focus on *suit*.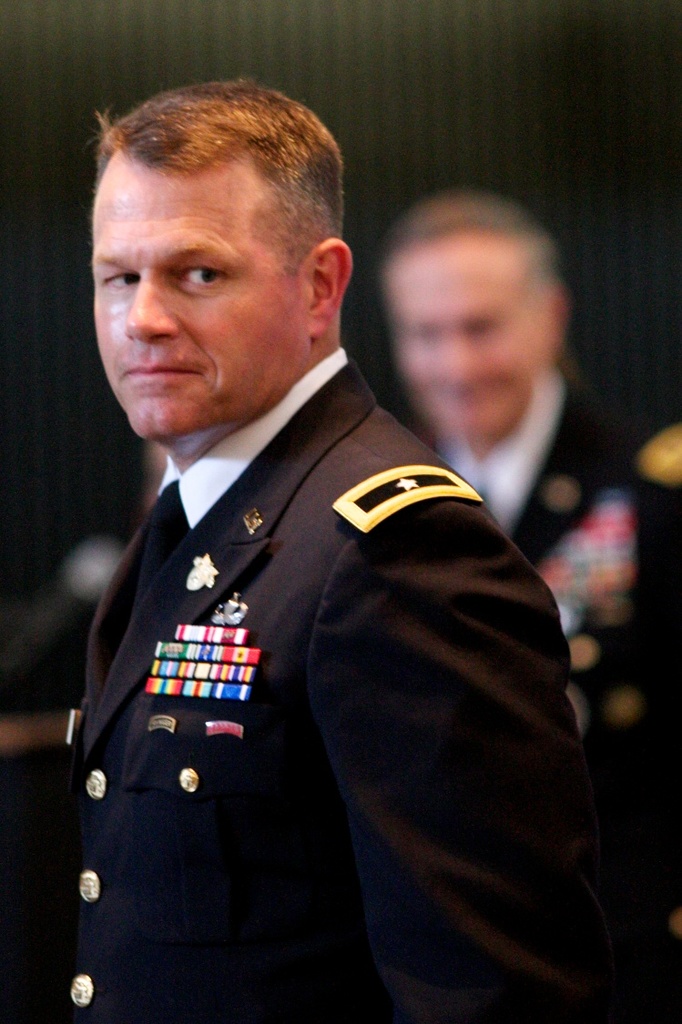
Focused at bbox(415, 352, 681, 947).
